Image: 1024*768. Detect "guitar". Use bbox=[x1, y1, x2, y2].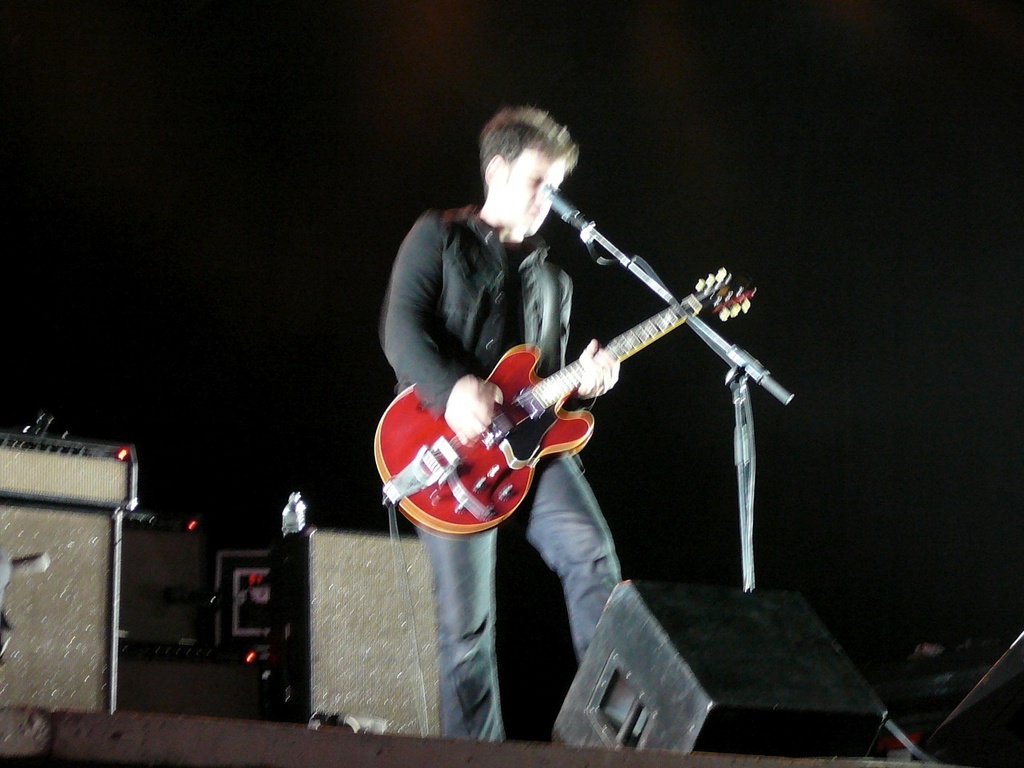
bbox=[371, 264, 763, 534].
